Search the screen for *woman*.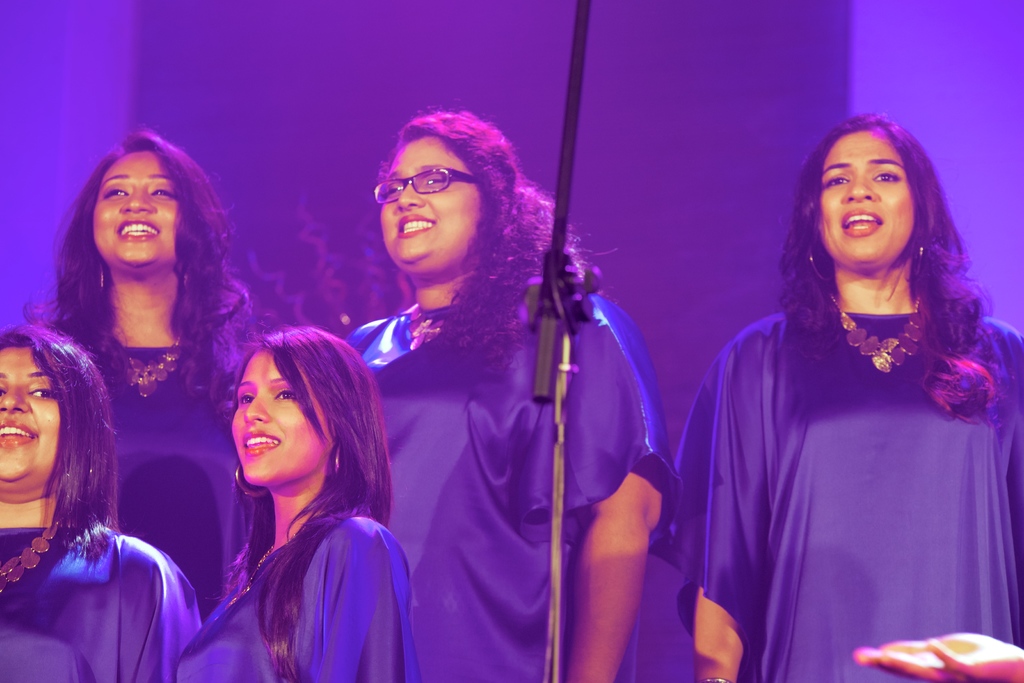
Found at detection(168, 307, 413, 667).
